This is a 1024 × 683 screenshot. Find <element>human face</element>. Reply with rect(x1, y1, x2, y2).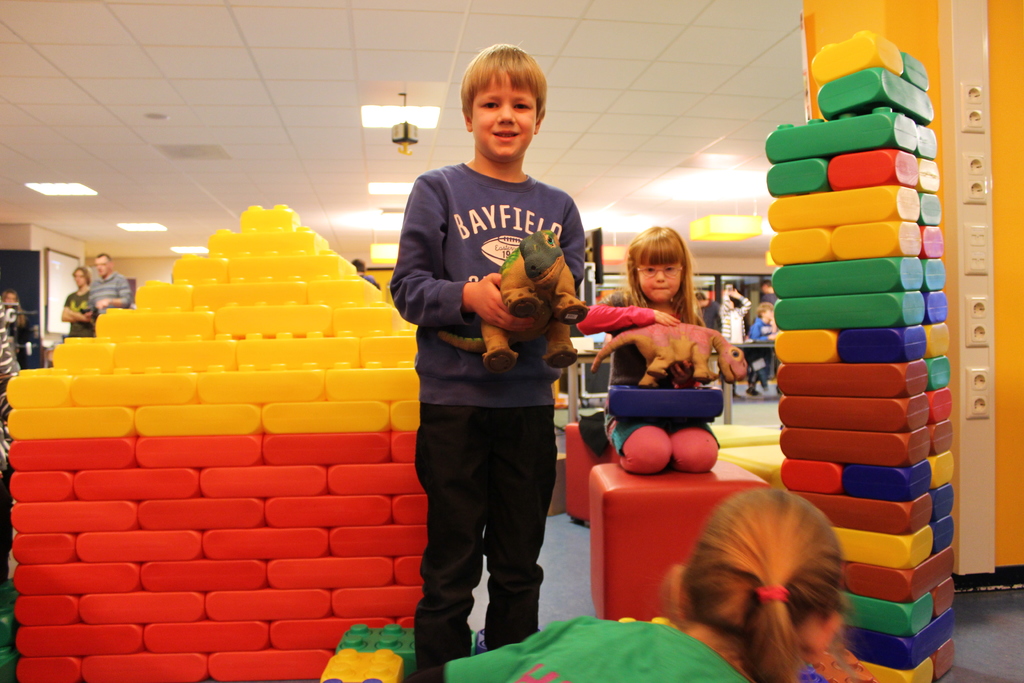
rect(470, 73, 534, 156).
